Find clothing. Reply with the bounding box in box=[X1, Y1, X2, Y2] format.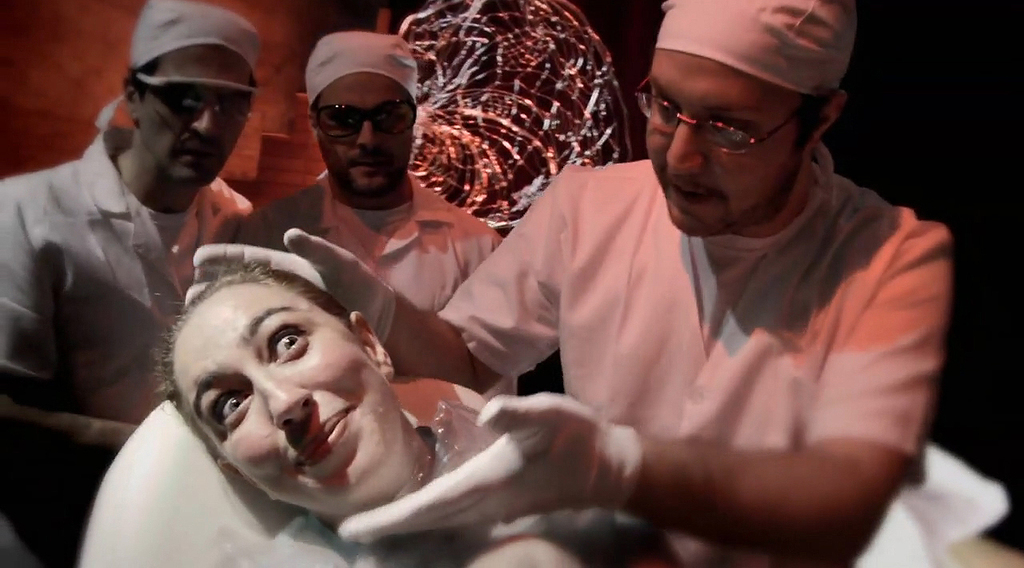
box=[0, 102, 258, 567].
